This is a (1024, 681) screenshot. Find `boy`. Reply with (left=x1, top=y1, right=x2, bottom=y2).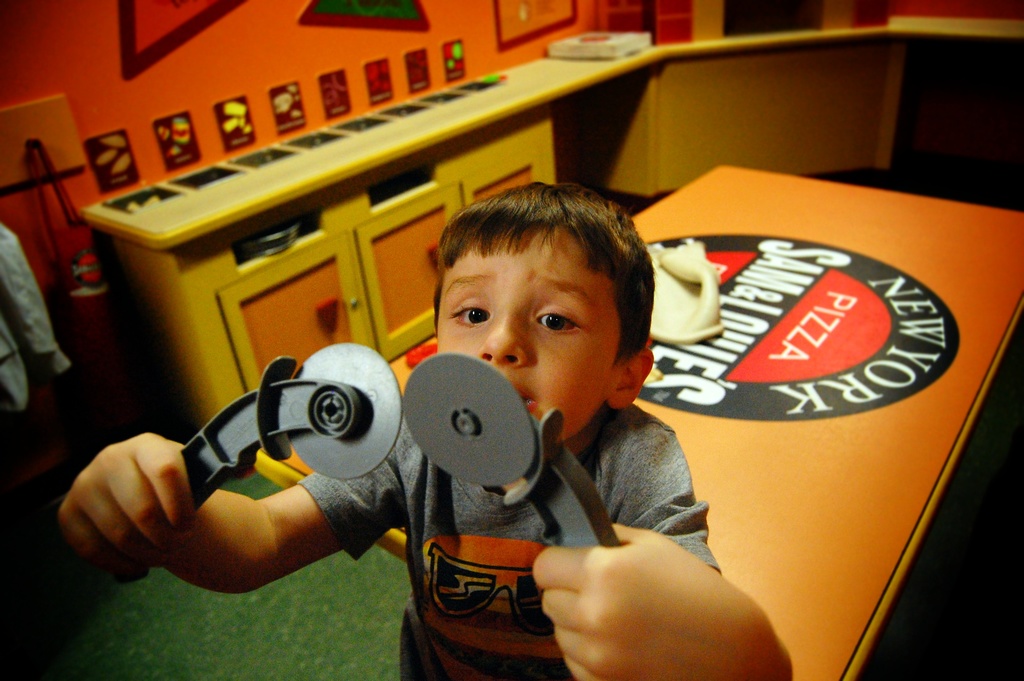
(left=55, top=176, right=792, bottom=680).
